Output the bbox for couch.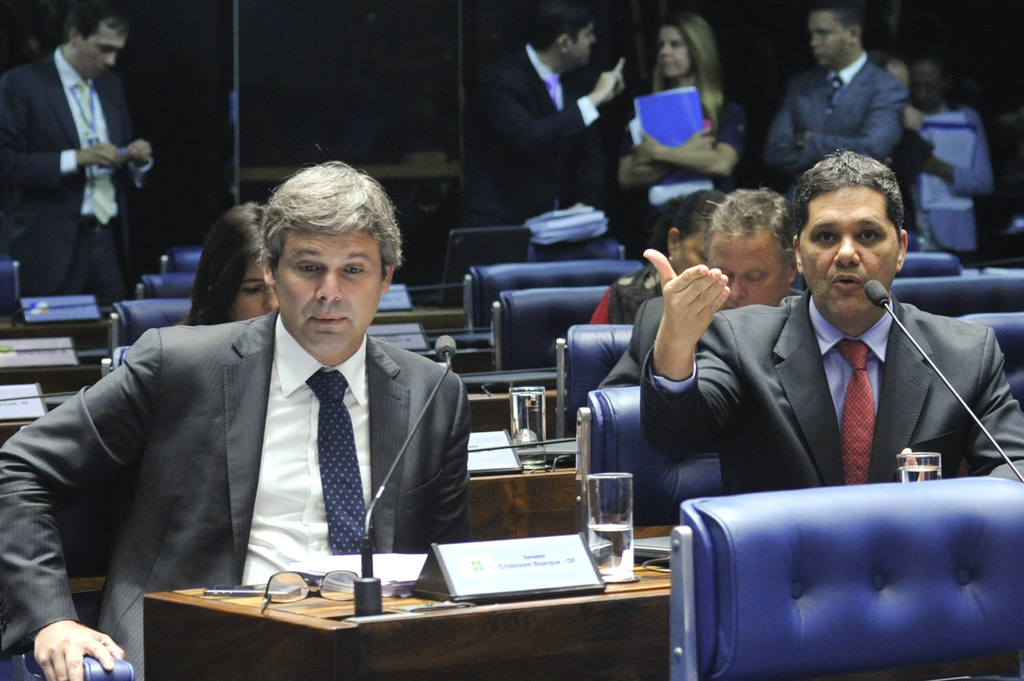
l=894, t=251, r=960, b=278.
